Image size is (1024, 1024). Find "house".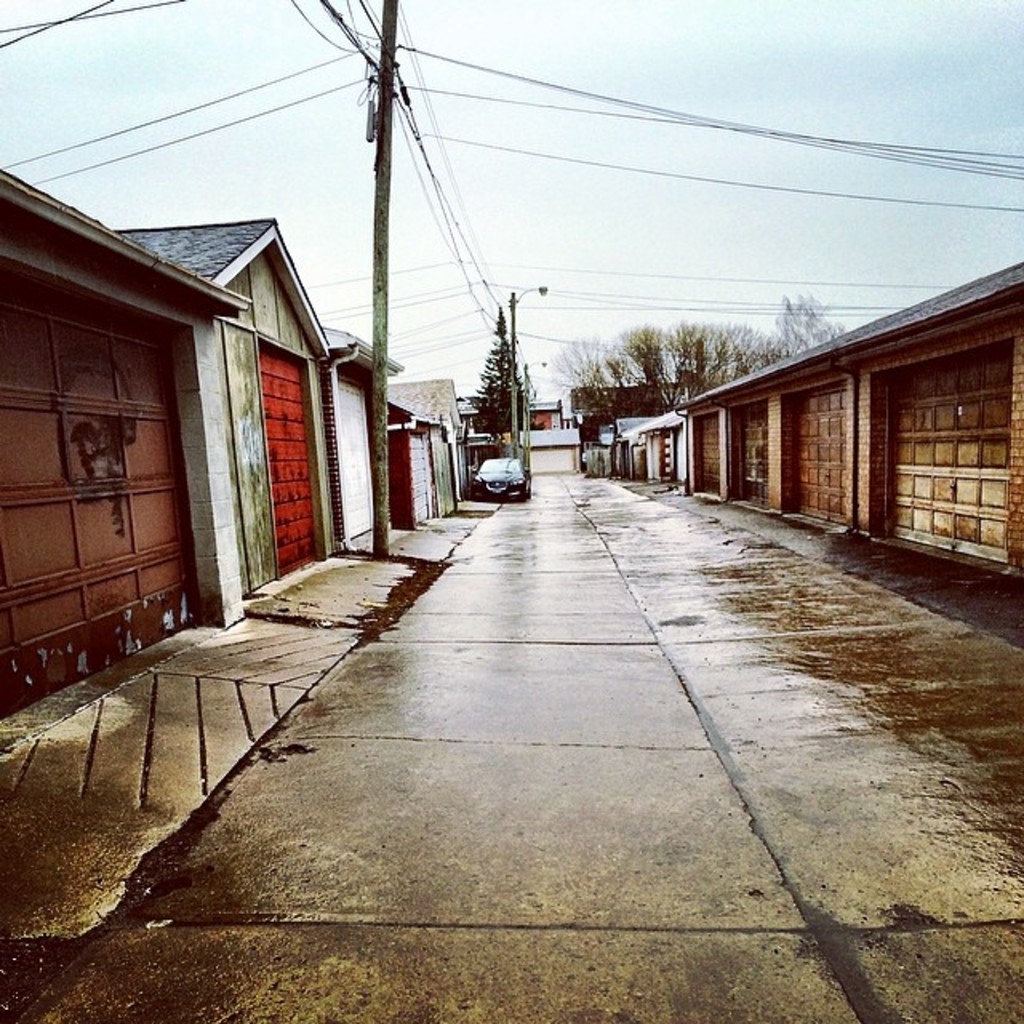
box(386, 394, 416, 538).
